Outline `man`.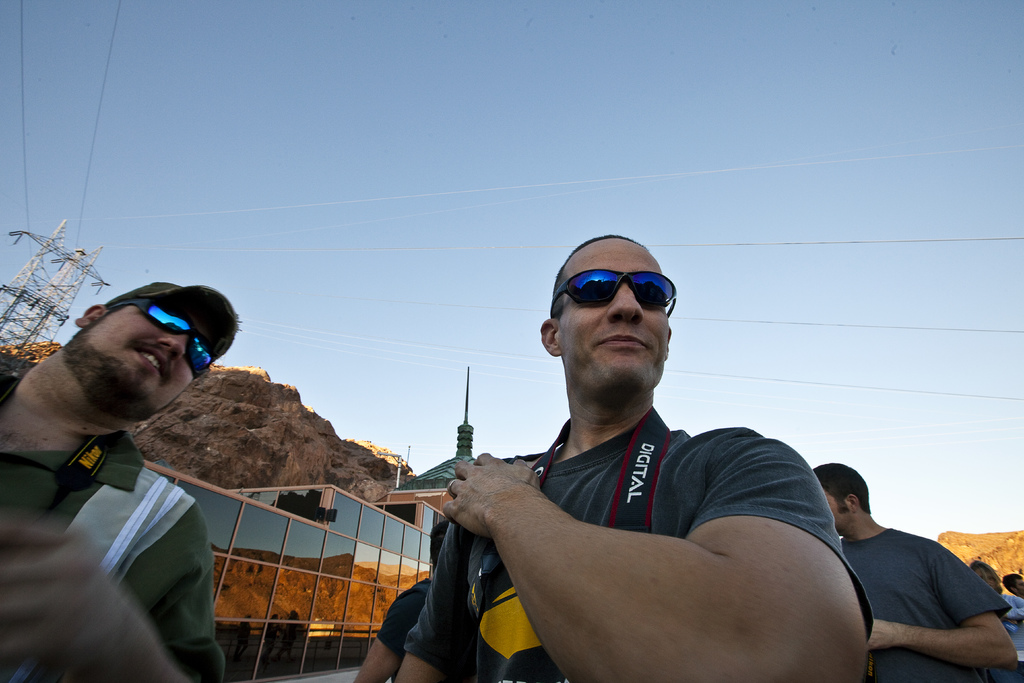
Outline: left=0, top=278, right=227, bottom=682.
